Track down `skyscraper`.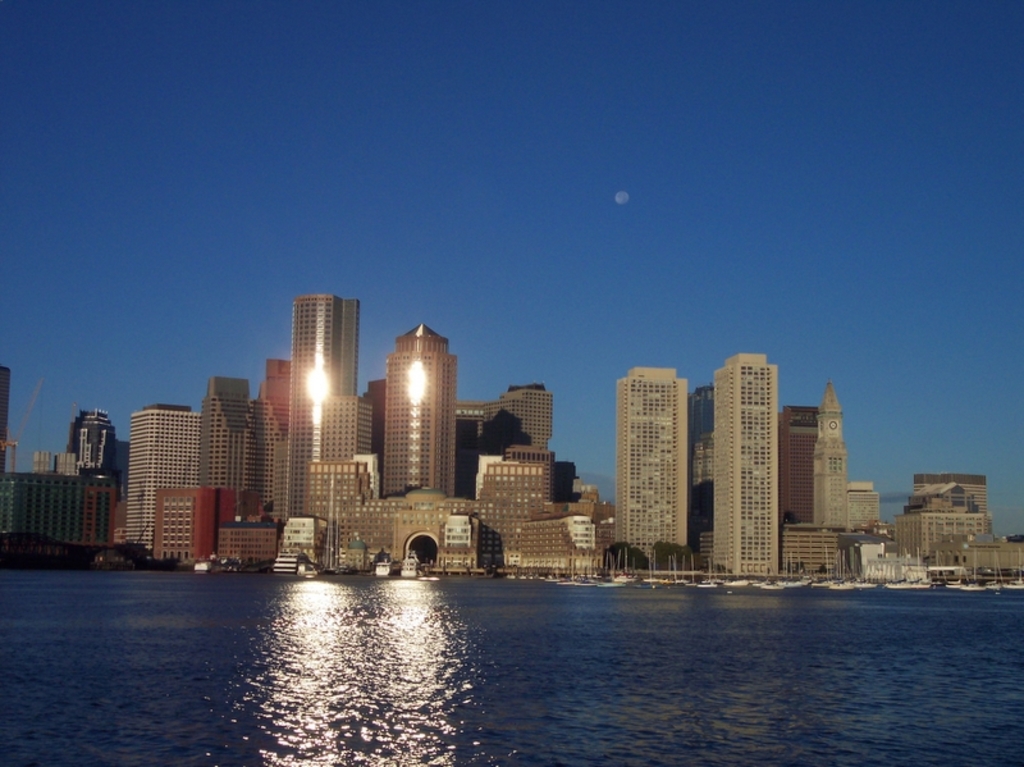
Tracked to [202,371,265,487].
